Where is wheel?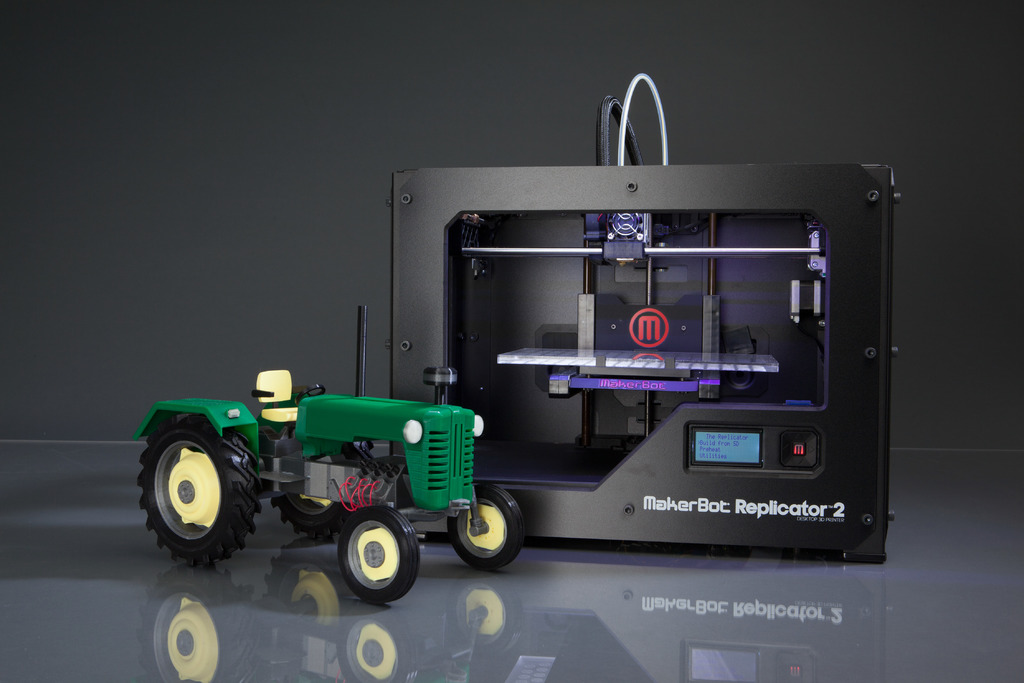
left=340, top=503, right=420, bottom=605.
